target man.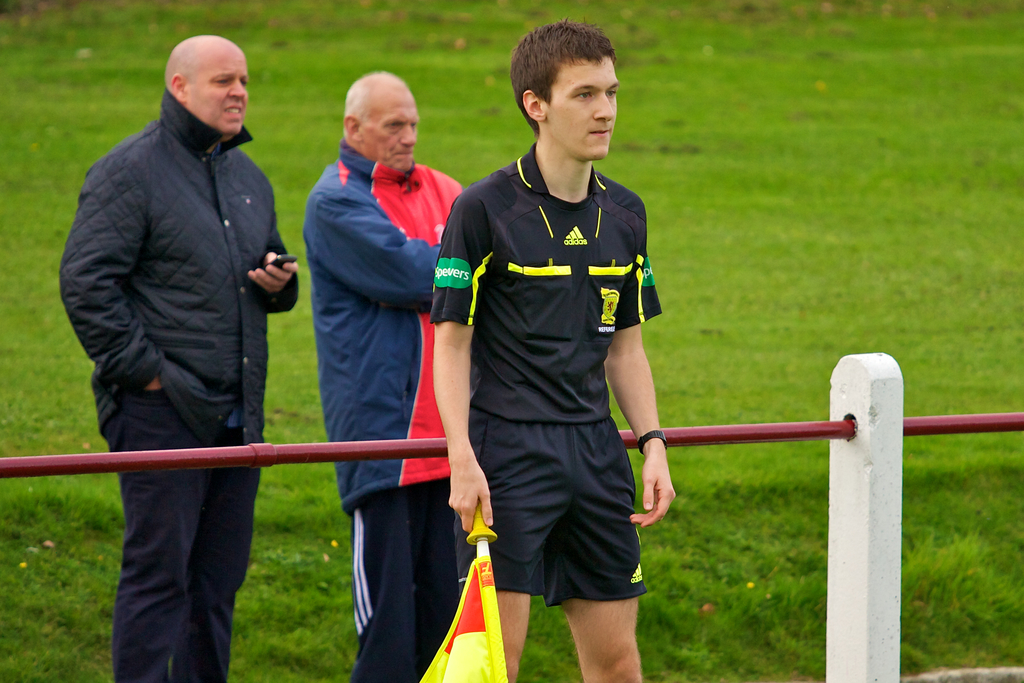
Target region: 300:68:467:682.
